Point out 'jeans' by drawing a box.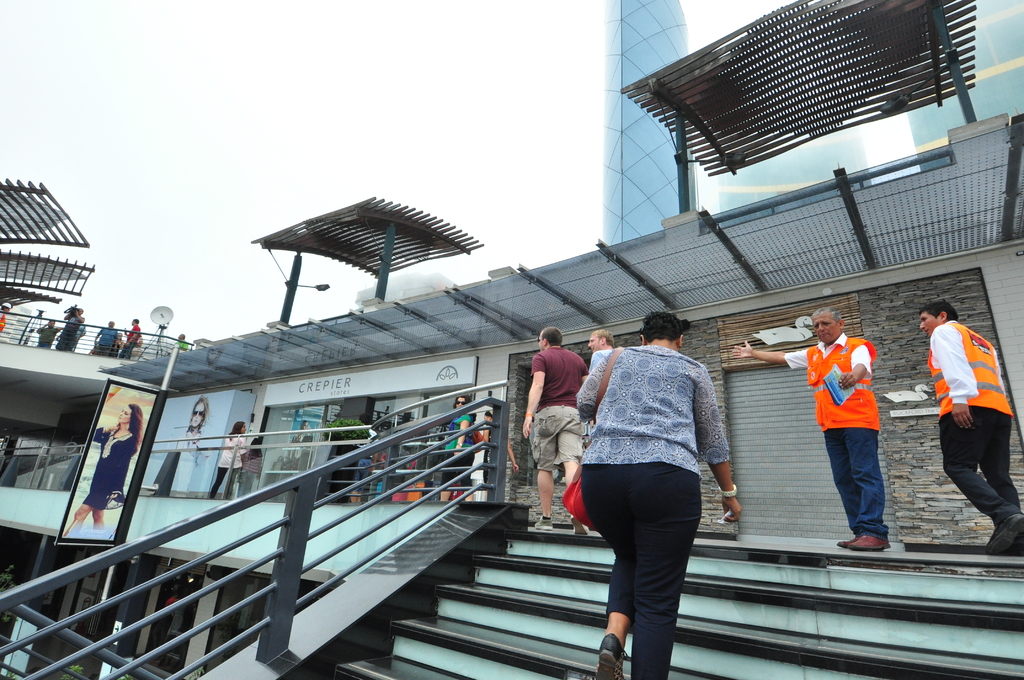
<bbox>92, 341, 115, 353</bbox>.
